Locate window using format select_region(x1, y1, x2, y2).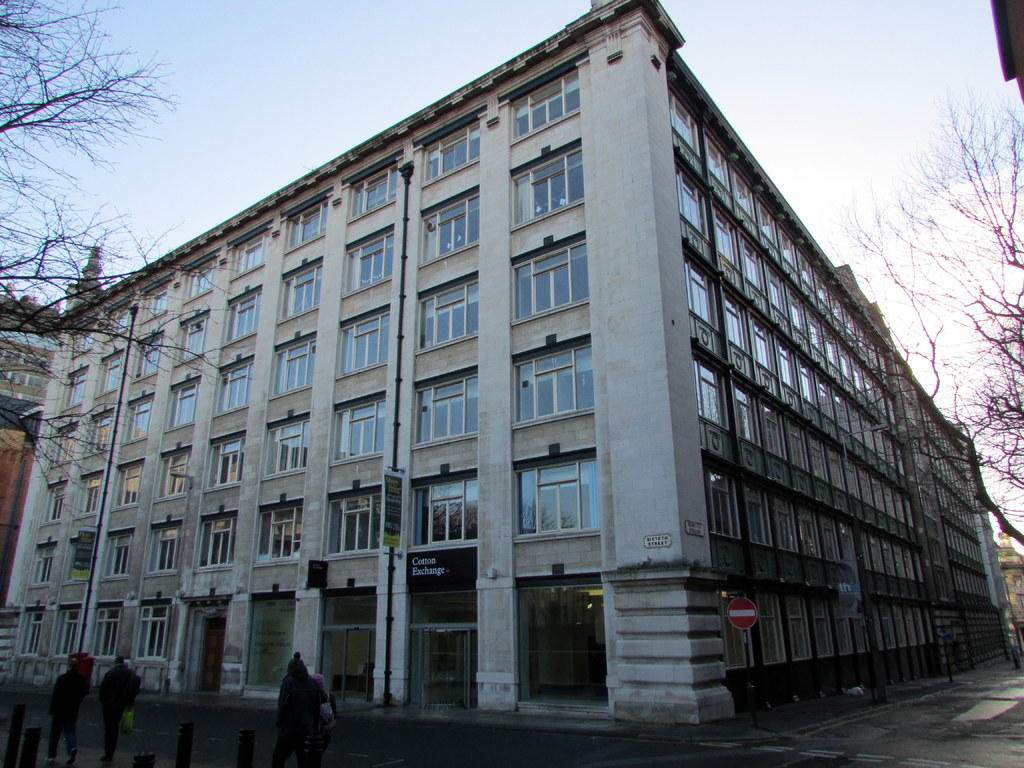
select_region(163, 378, 198, 429).
